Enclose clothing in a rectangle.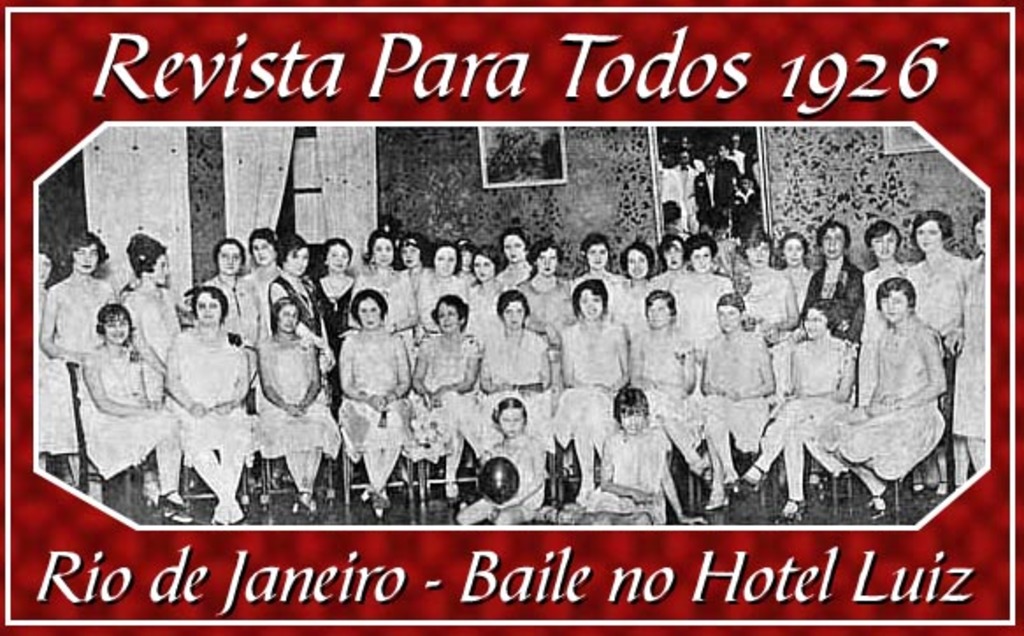
(x1=801, y1=253, x2=868, y2=334).
